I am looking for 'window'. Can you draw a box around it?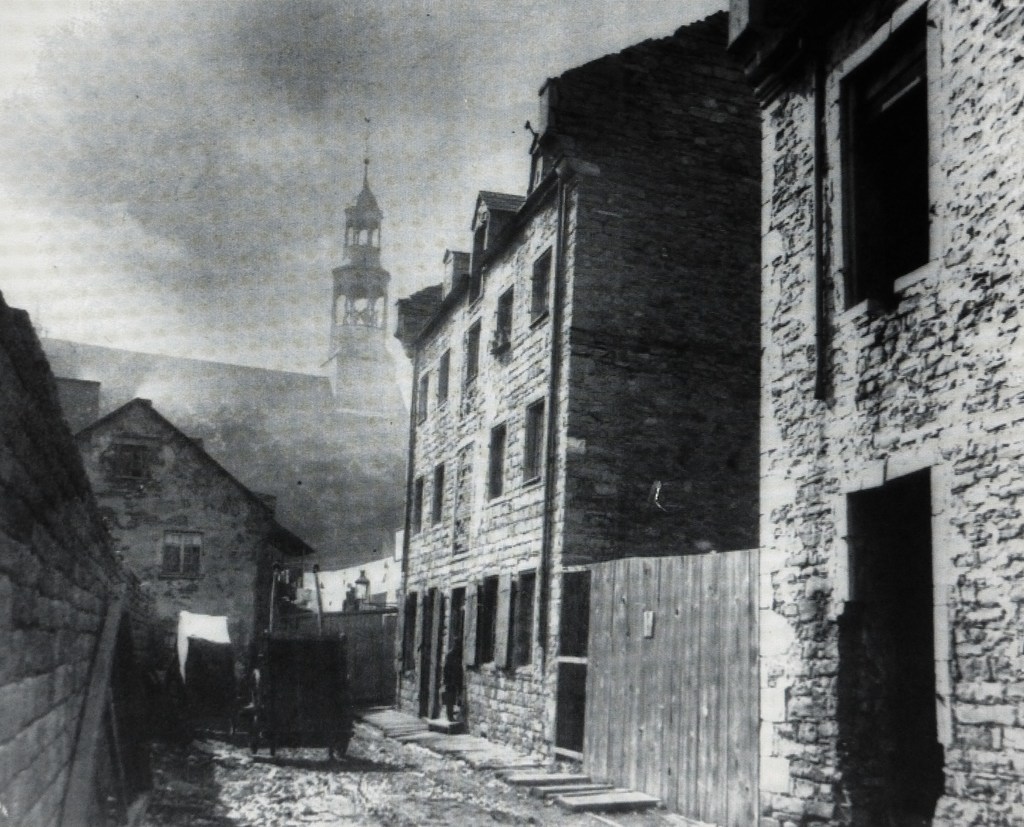
Sure, the bounding box is crop(531, 245, 553, 331).
